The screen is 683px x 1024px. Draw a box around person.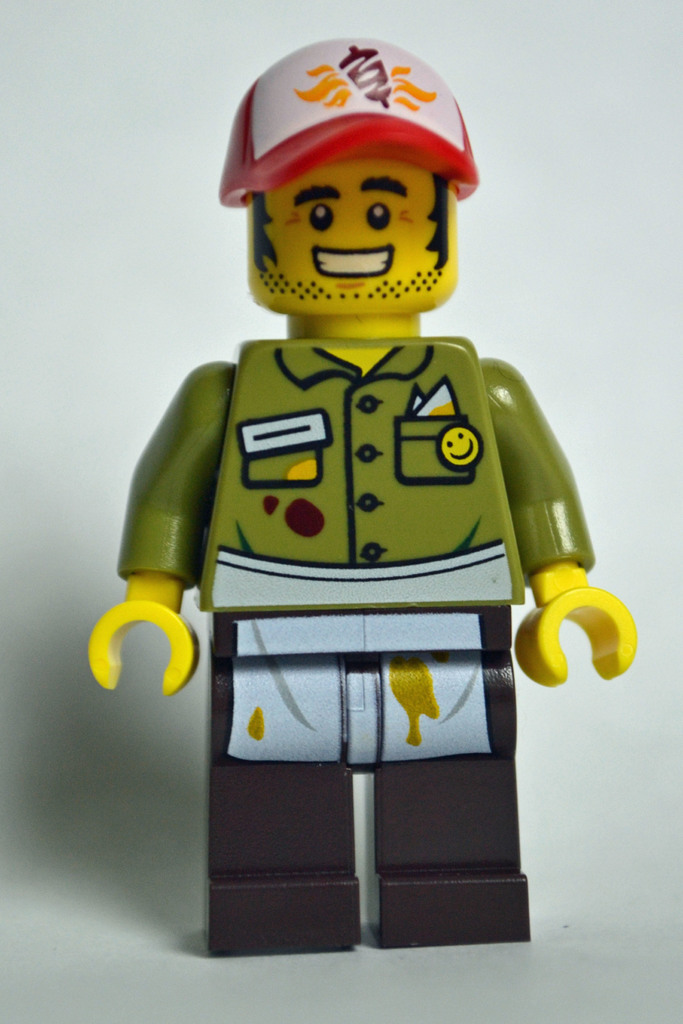
{"x1": 86, "y1": 38, "x2": 628, "y2": 955}.
